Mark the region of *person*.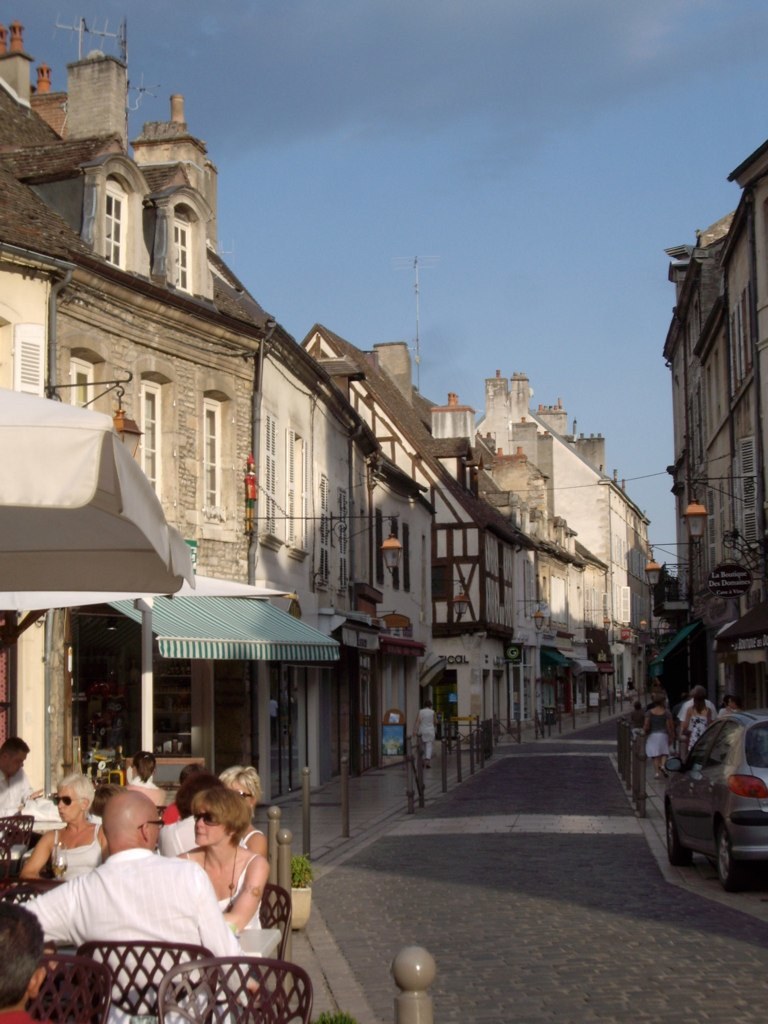
Region: [0, 734, 45, 817].
